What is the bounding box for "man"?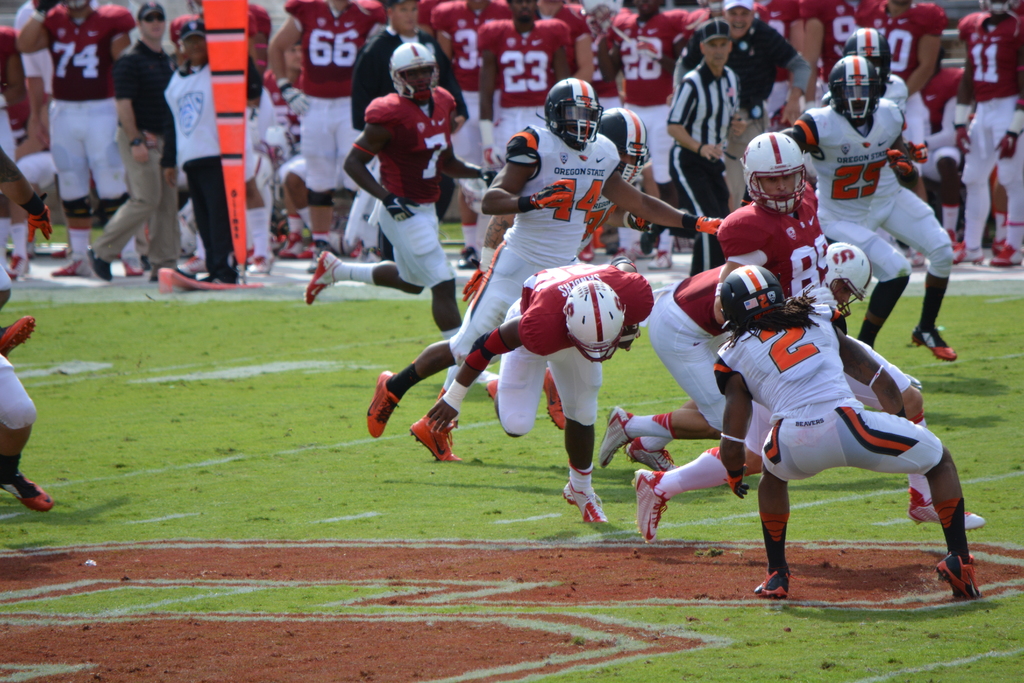
[left=366, top=76, right=717, bottom=436].
